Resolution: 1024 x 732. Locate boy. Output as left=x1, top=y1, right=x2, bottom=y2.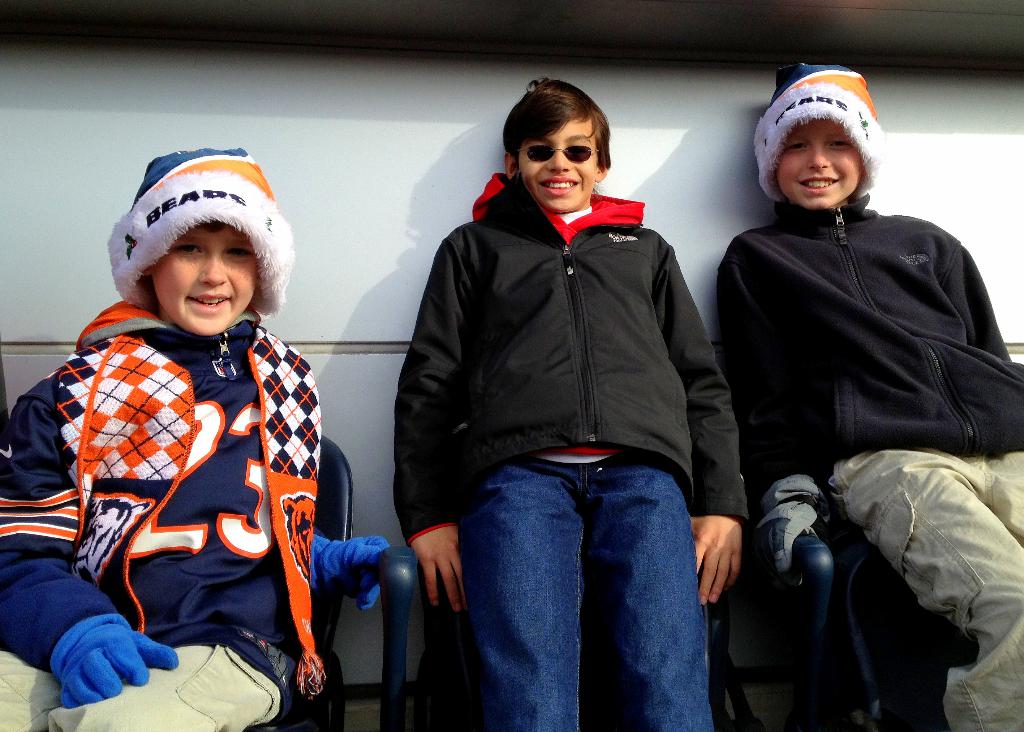
left=0, top=144, right=388, bottom=731.
